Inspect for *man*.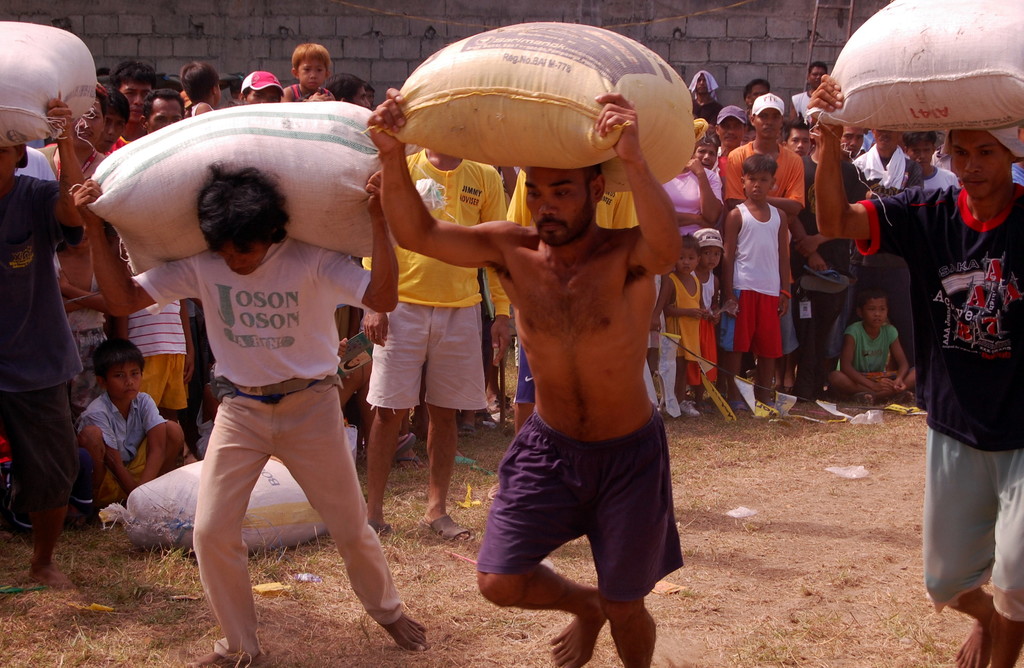
Inspection: {"x1": 499, "y1": 168, "x2": 634, "y2": 445}.
